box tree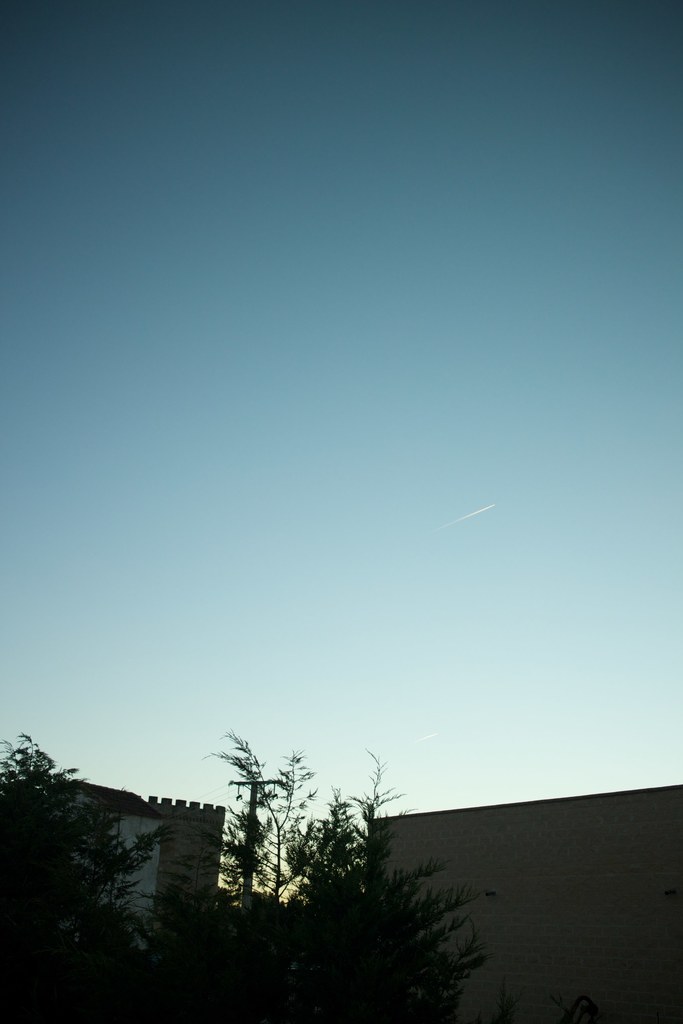
x1=119 y1=729 x2=511 y2=1023
